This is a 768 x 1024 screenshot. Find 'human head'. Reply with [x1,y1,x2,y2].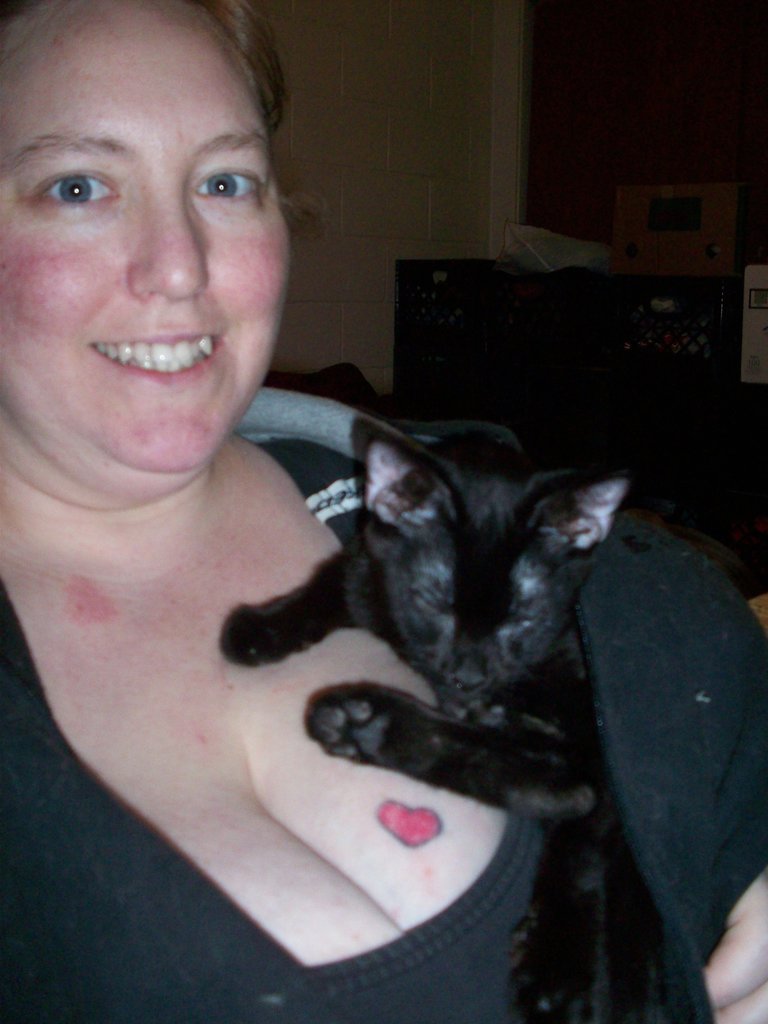
[0,0,350,510].
